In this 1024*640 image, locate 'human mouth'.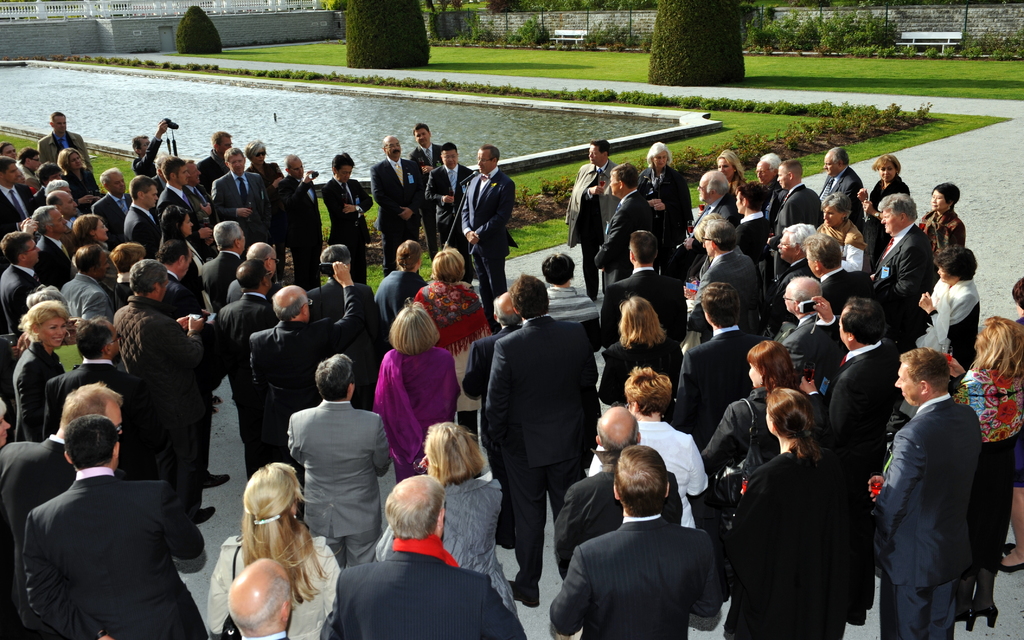
Bounding box: (x1=824, y1=219, x2=830, y2=224).
